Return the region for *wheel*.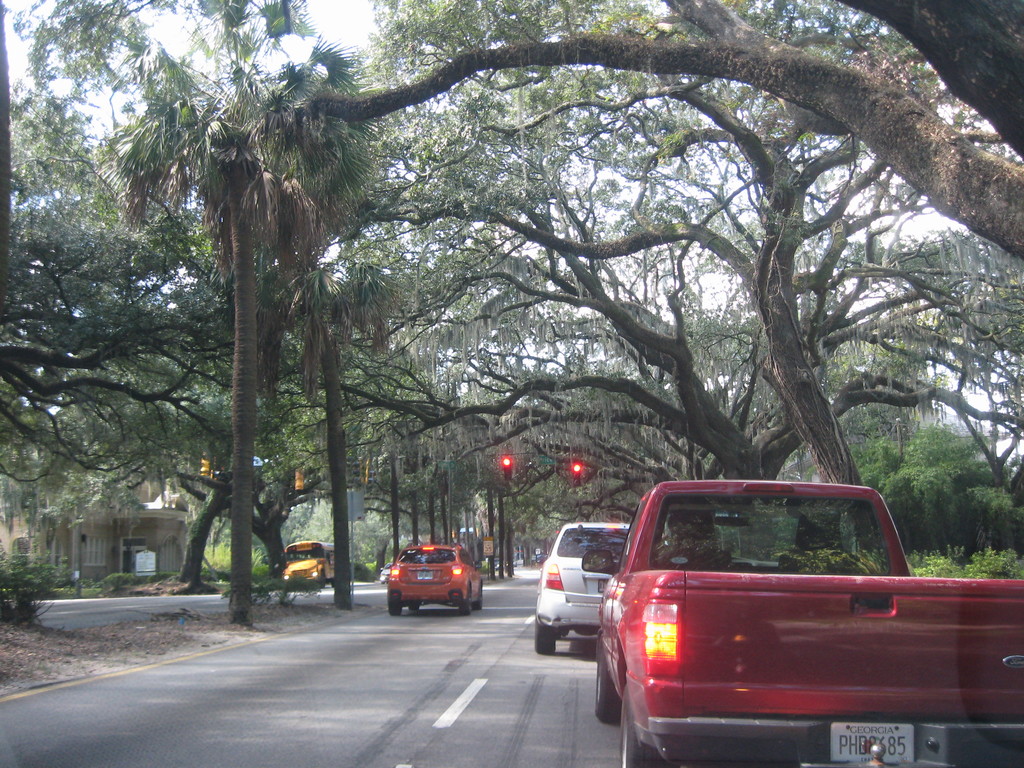
(412, 606, 422, 614).
